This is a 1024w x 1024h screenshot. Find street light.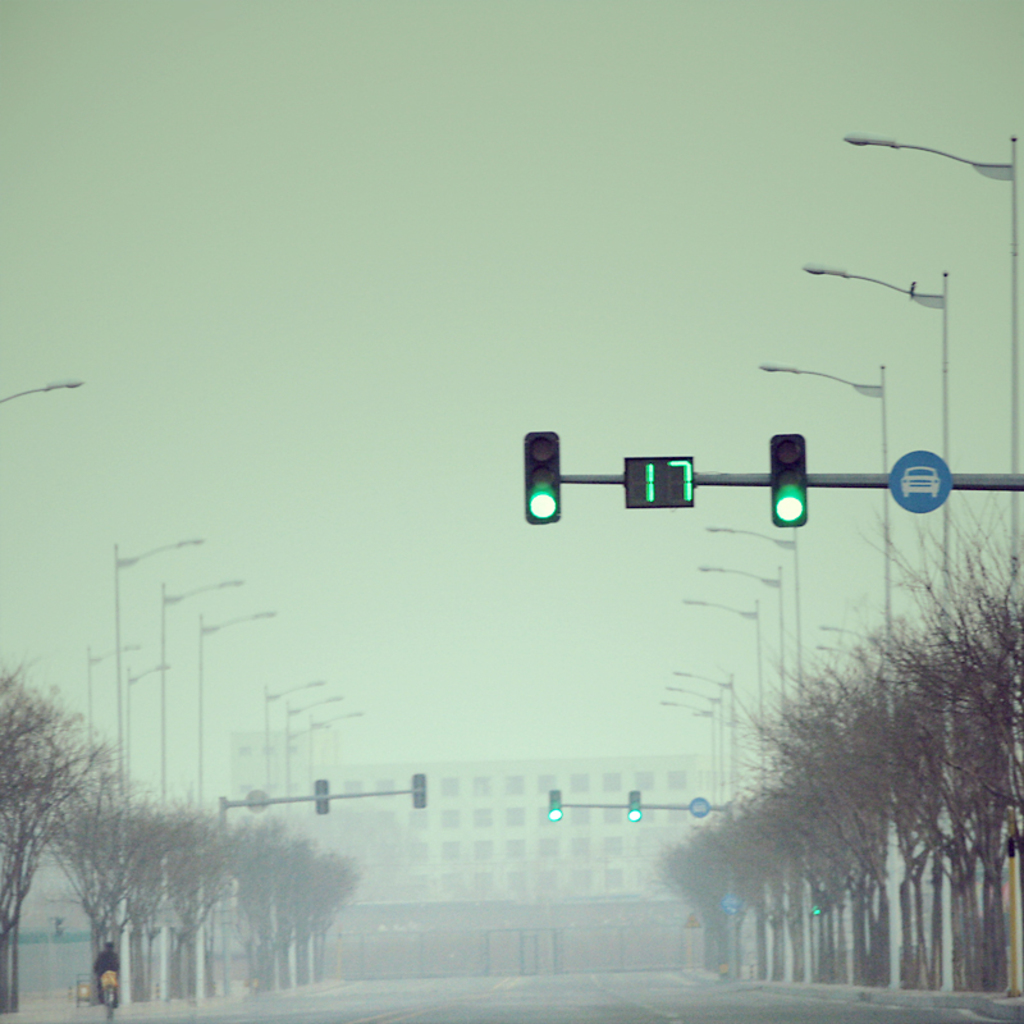
Bounding box: detection(278, 686, 340, 808).
